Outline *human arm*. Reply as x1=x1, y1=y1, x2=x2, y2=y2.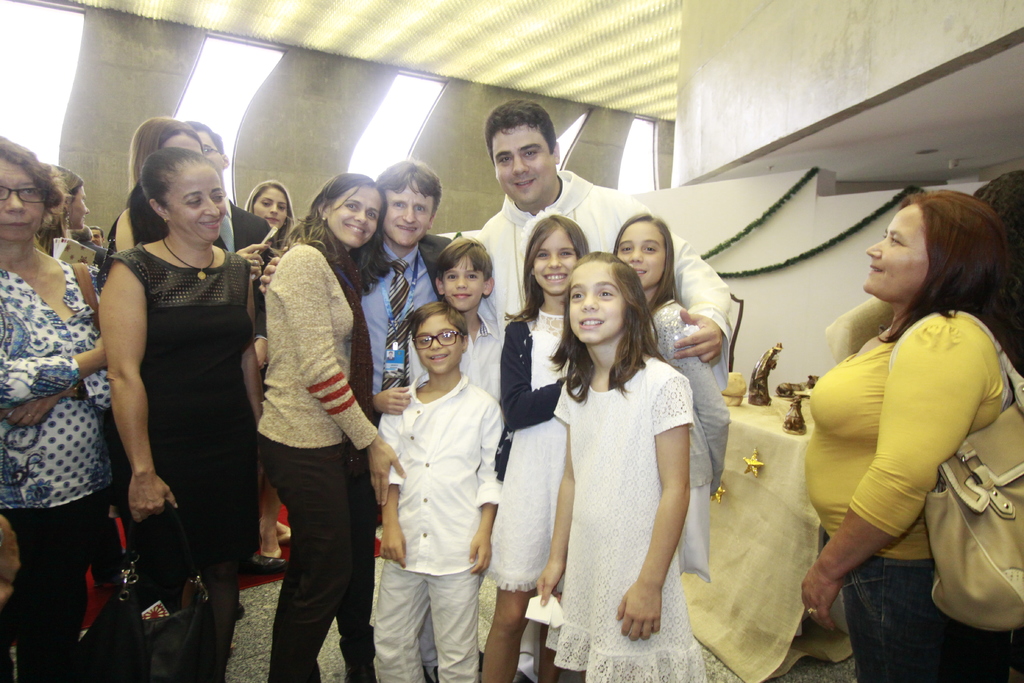
x1=799, y1=311, x2=988, y2=639.
